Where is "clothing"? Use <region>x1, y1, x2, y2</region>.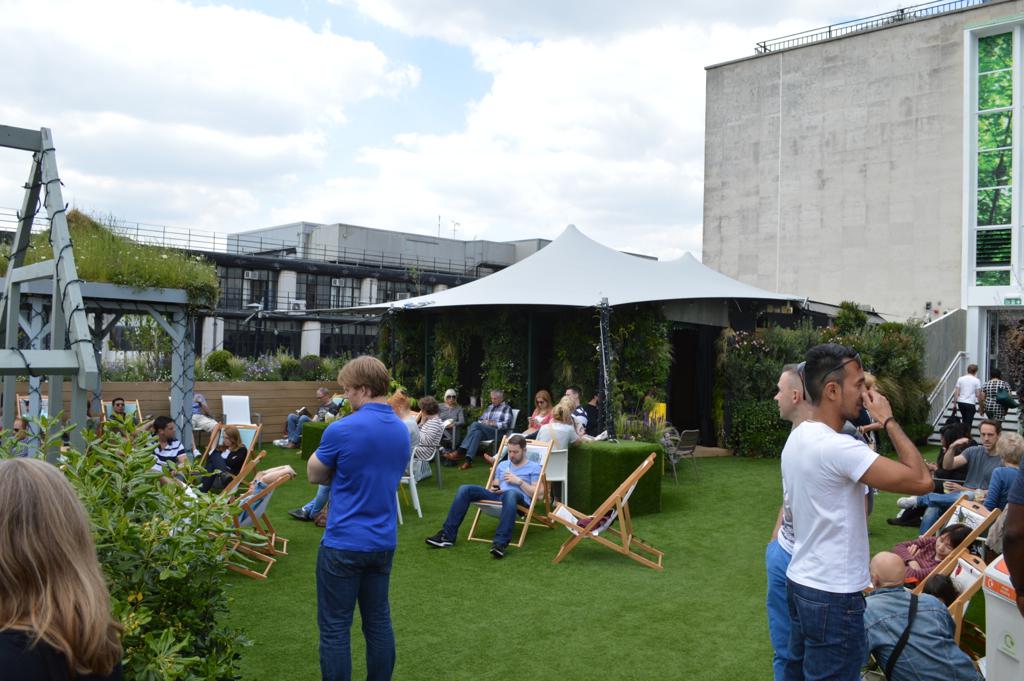
<region>863, 584, 985, 680</region>.
